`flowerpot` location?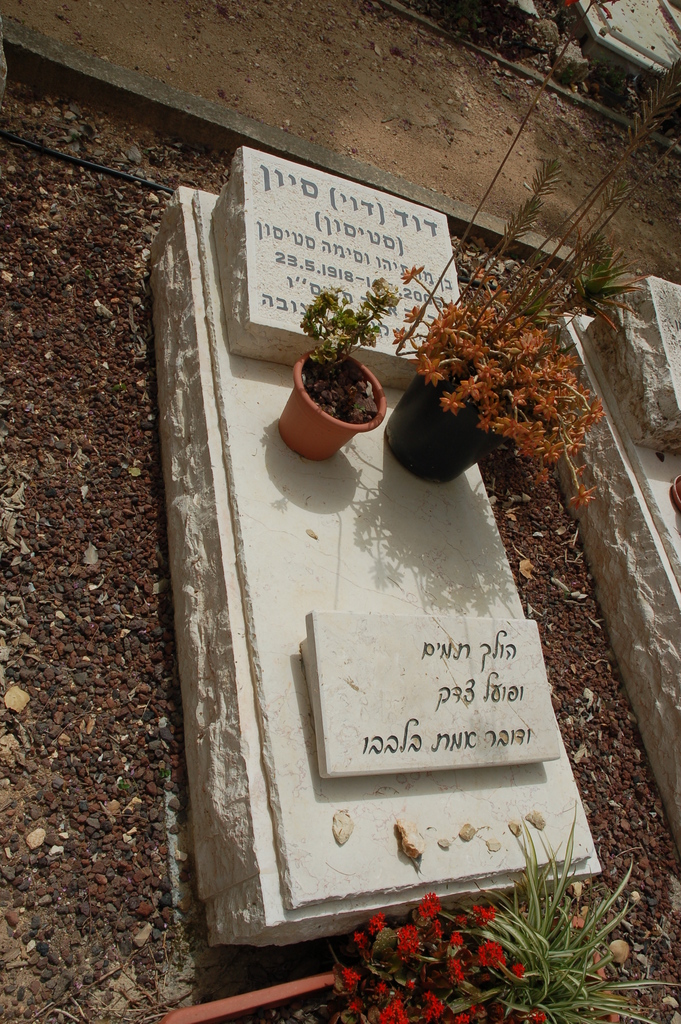
[388,360,516,488]
